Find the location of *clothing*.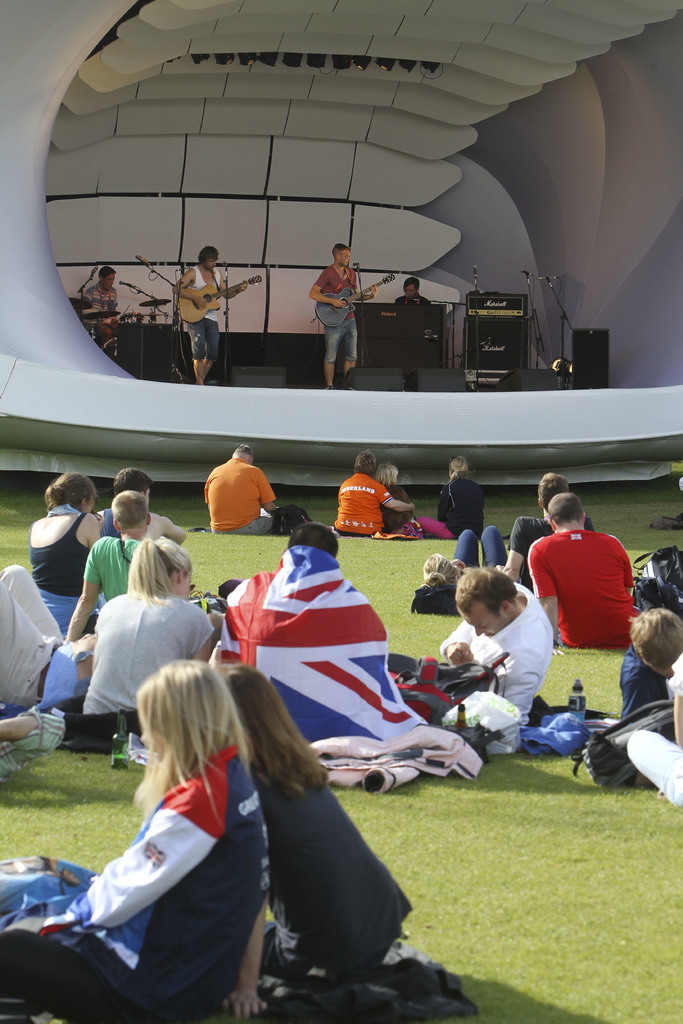
Location: {"left": 458, "top": 532, "right": 498, "bottom": 583}.
